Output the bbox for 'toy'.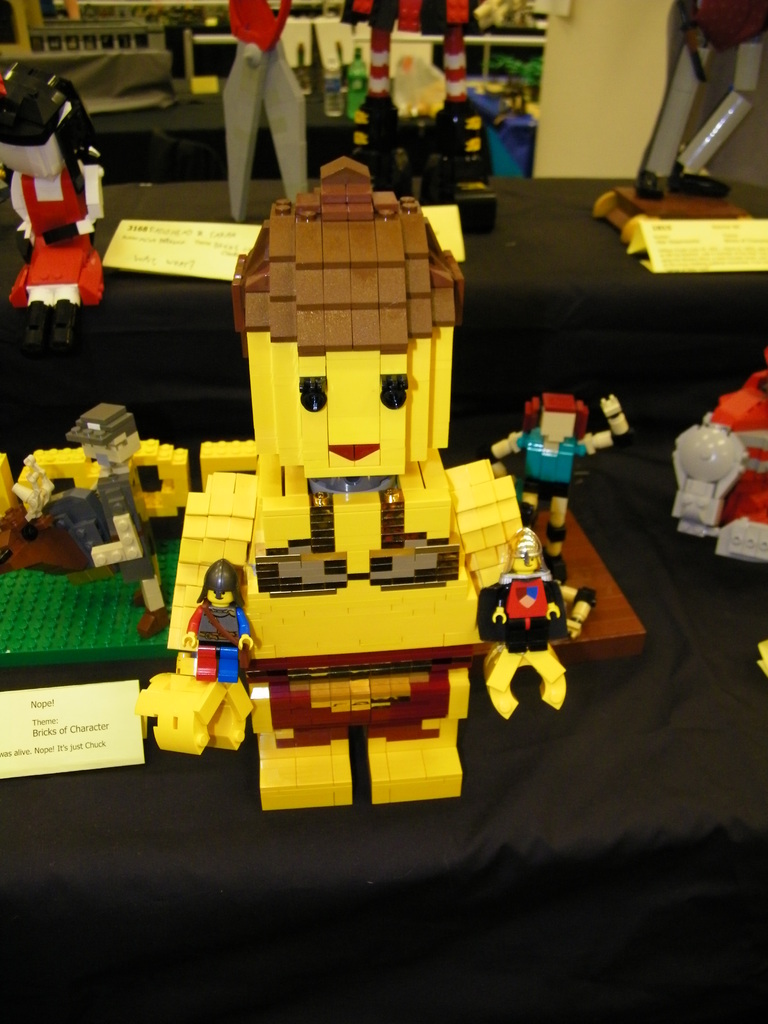
[x1=490, y1=394, x2=632, y2=588].
